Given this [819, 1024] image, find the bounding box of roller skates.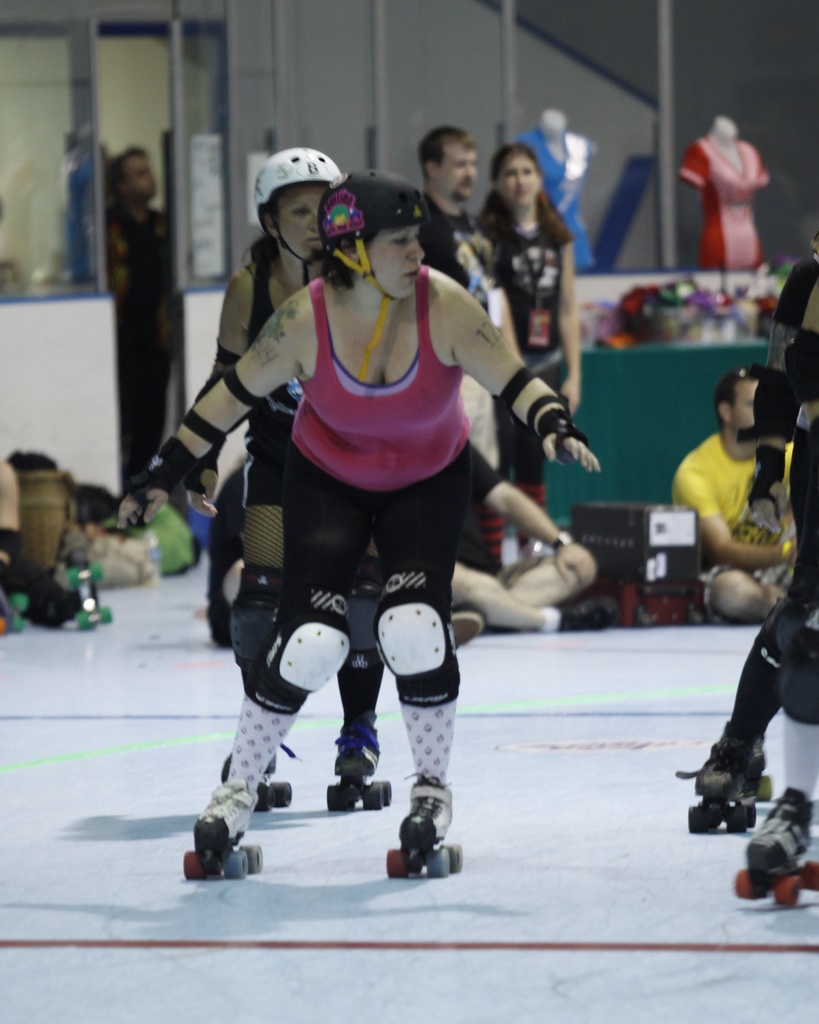
<box>180,781,264,893</box>.
